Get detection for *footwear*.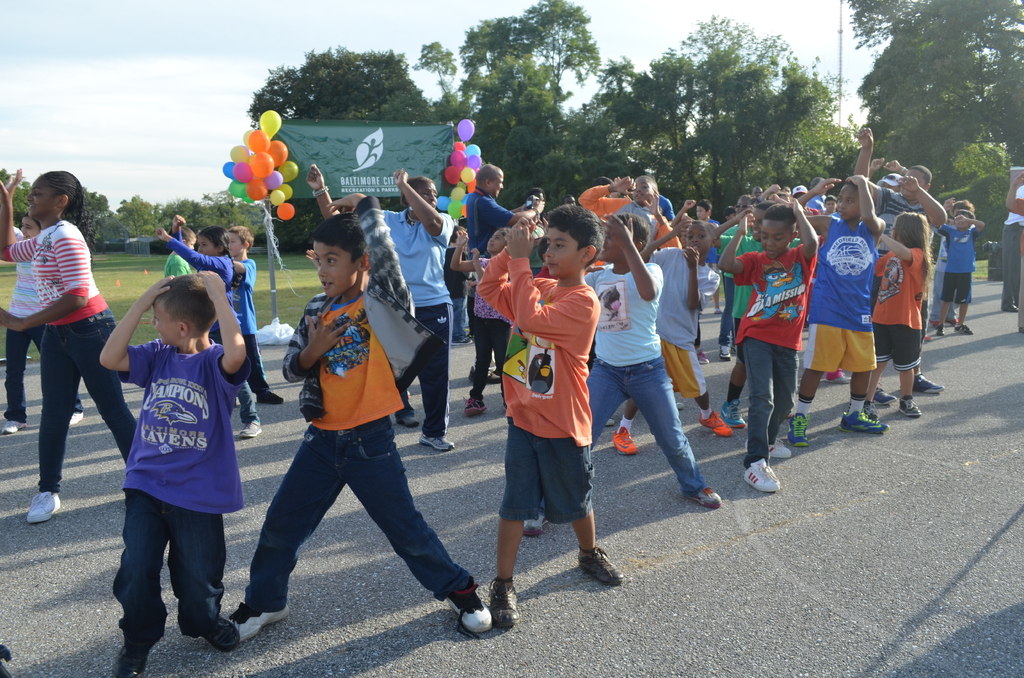
Detection: BBox(913, 375, 943, 394).
